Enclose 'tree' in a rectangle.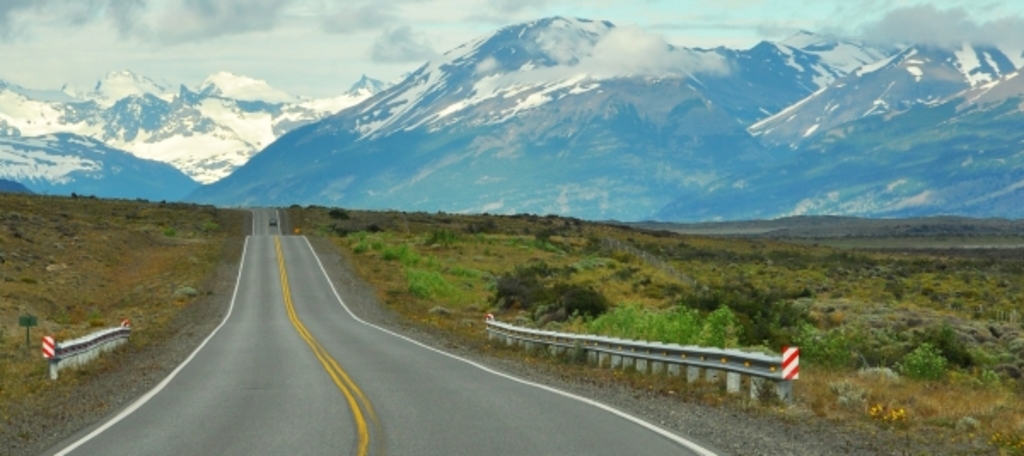
(19,319,36,350).
